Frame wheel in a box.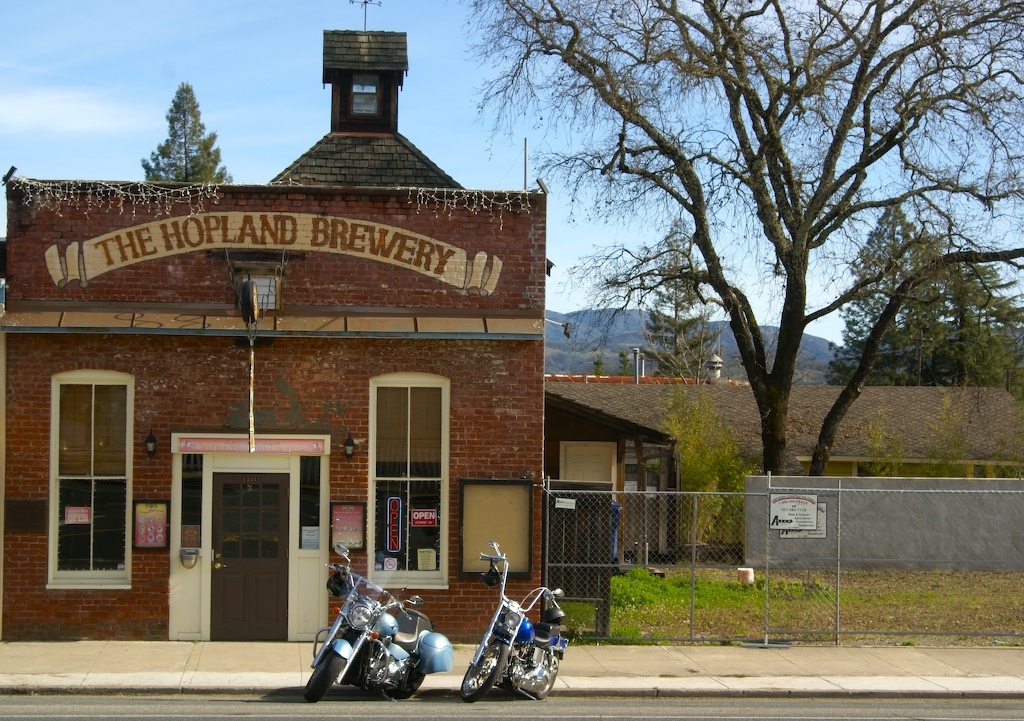
<bbox>453, 636, 507, 694</bbox>.
